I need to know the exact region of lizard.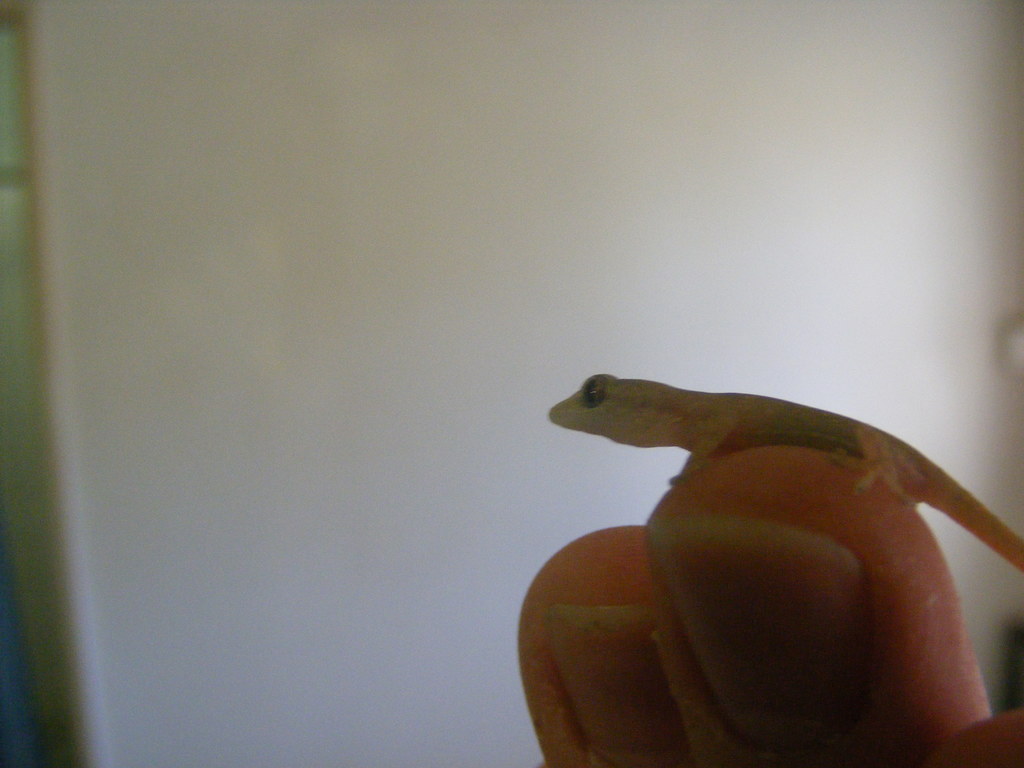
Region: 526/362/916/742.
